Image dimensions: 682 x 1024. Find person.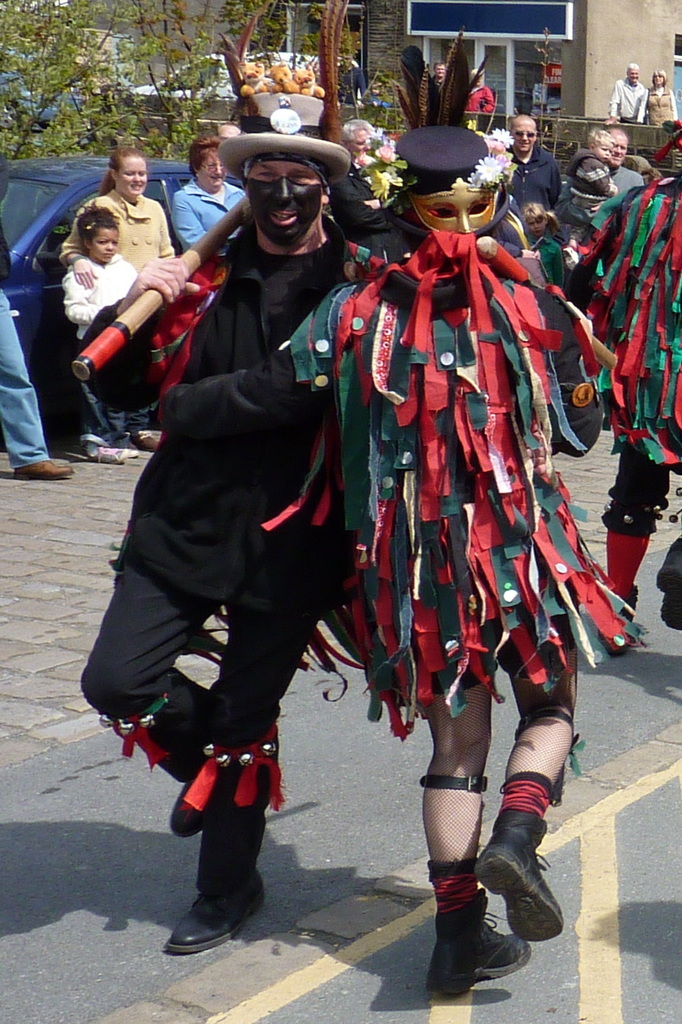
bbox(55, 139, 195, 461).
